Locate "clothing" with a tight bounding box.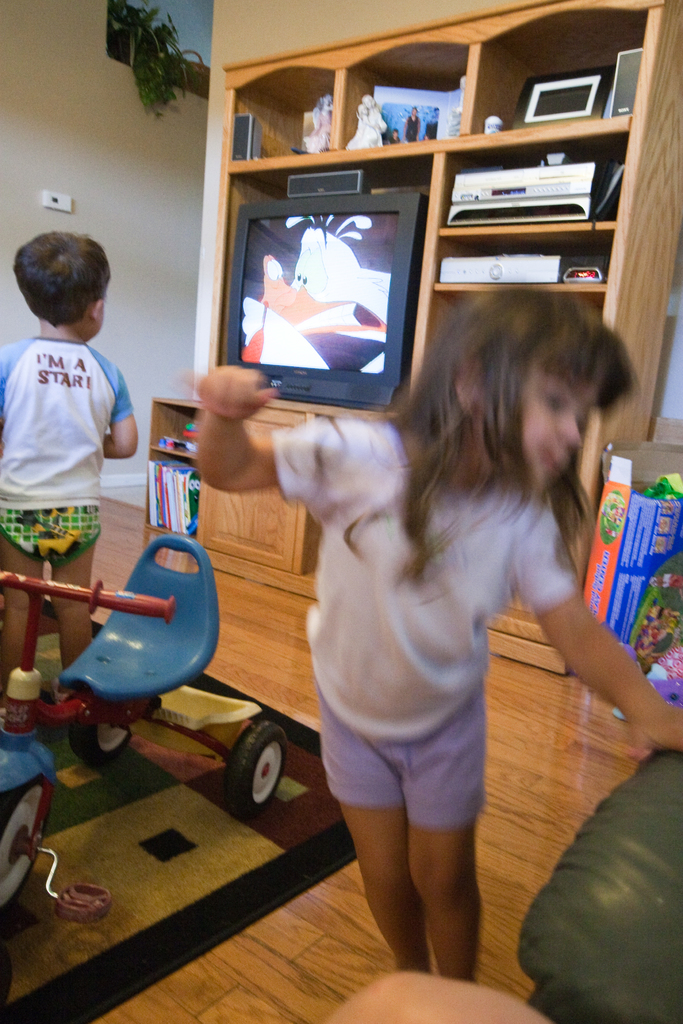
(left=279, top=407, right=604, bottom=881).
